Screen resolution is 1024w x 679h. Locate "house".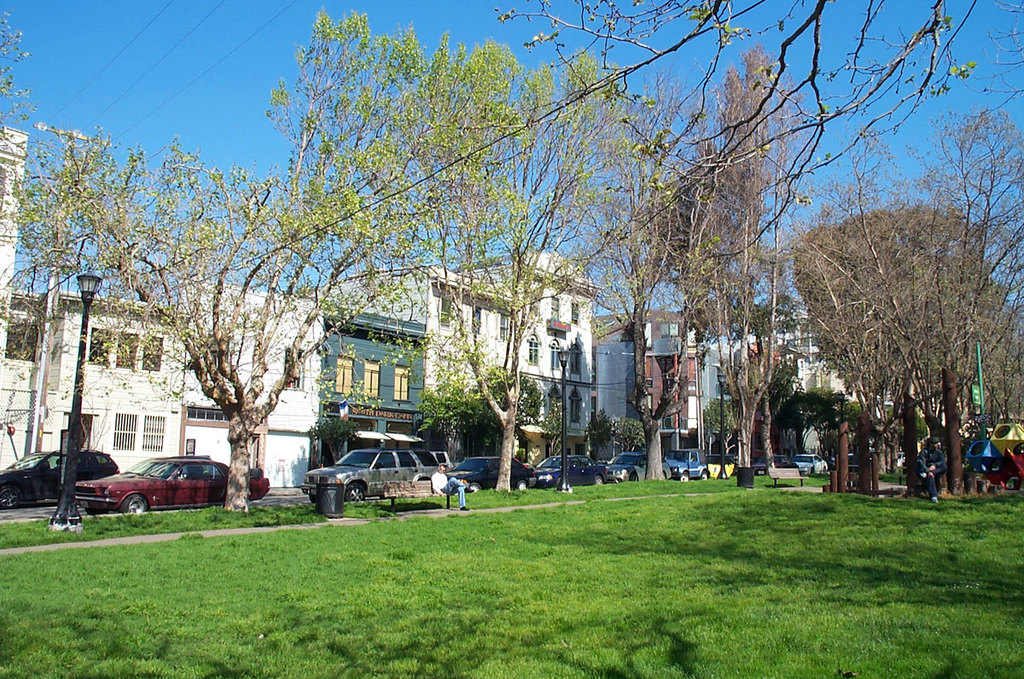
[179, 271, 320, 482].
